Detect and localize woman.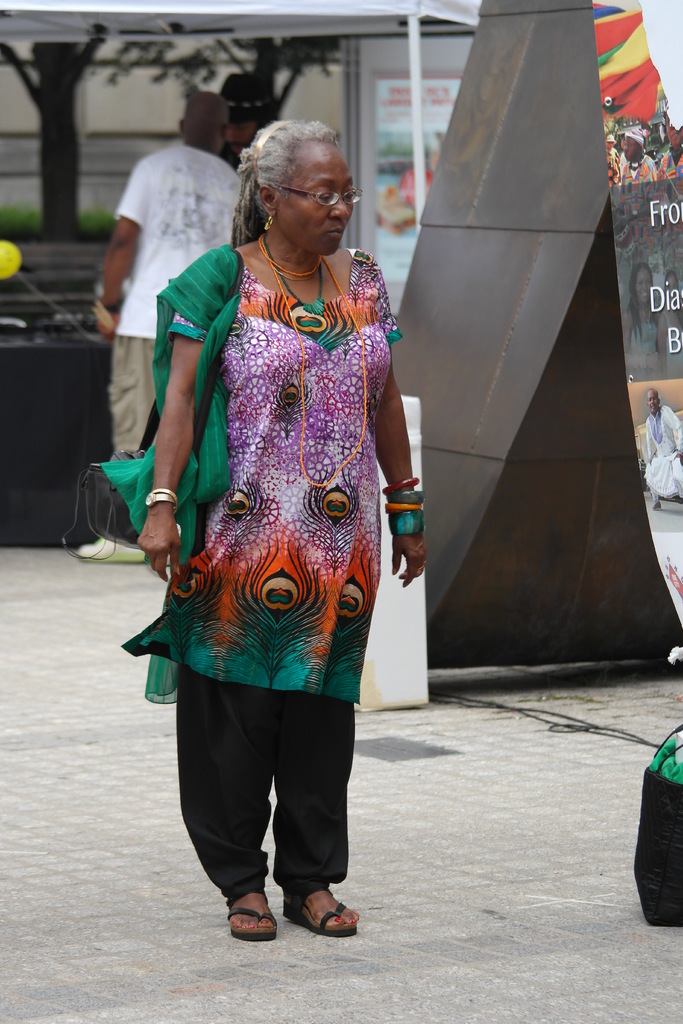
Localized at bbox=(121, 129, 419, 795).
